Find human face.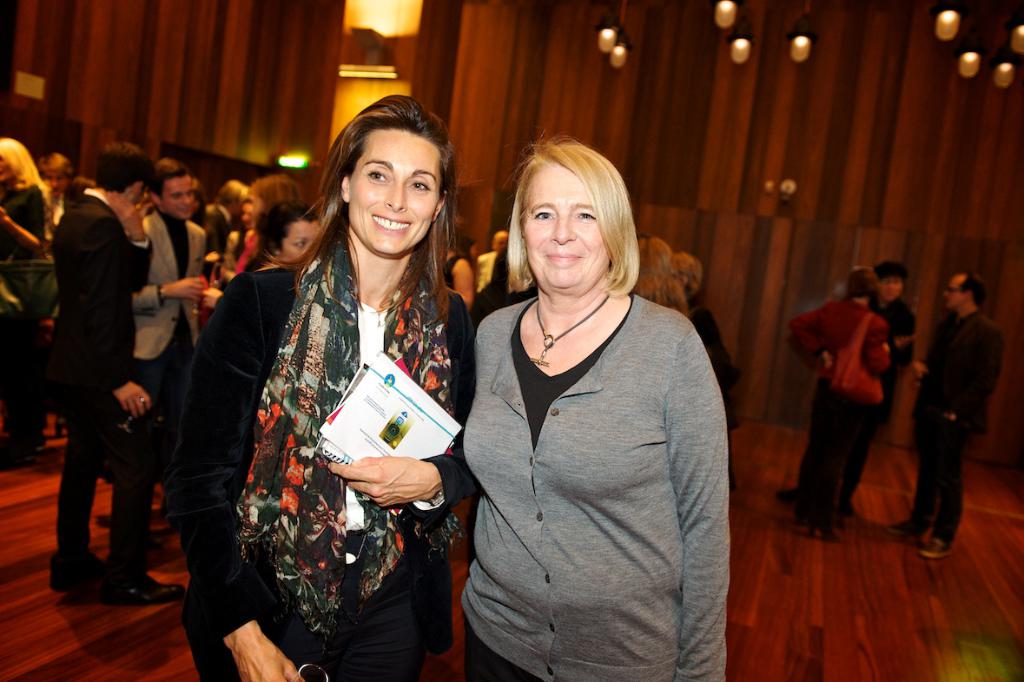
locate(278, 222, 319, 269).
